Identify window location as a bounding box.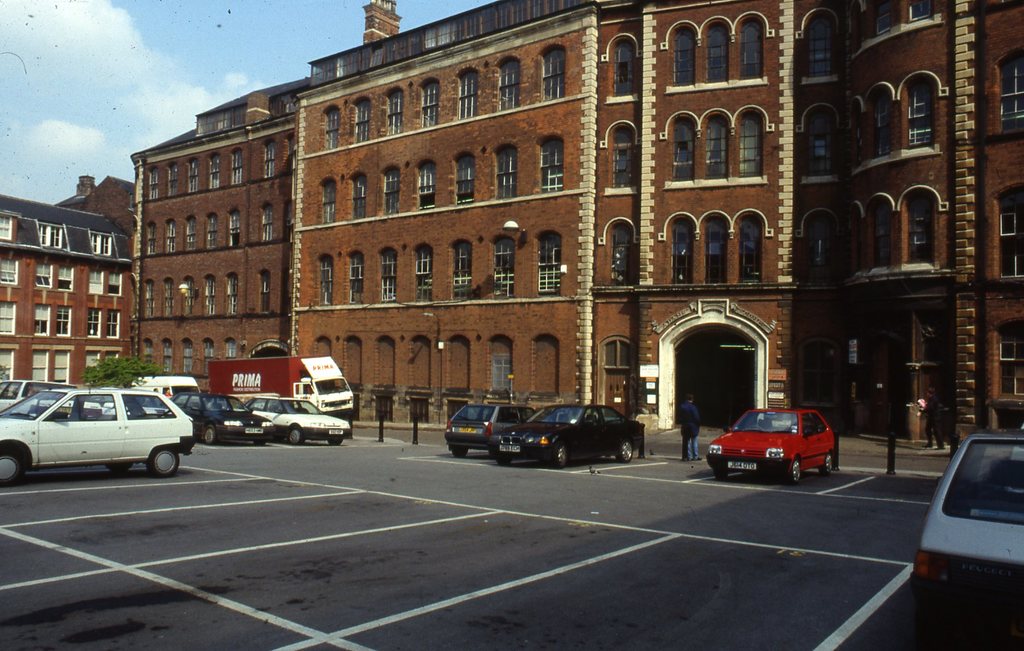
bbox(0, 215, 13, 241).
